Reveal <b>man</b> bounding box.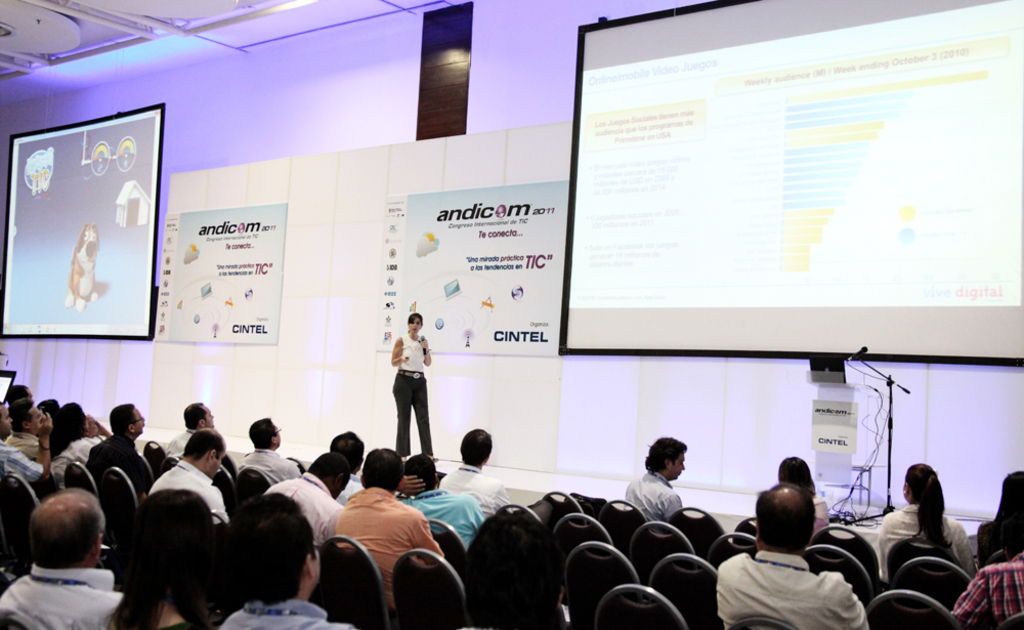
Revealed: select_region(327, 440, 439, 612).
